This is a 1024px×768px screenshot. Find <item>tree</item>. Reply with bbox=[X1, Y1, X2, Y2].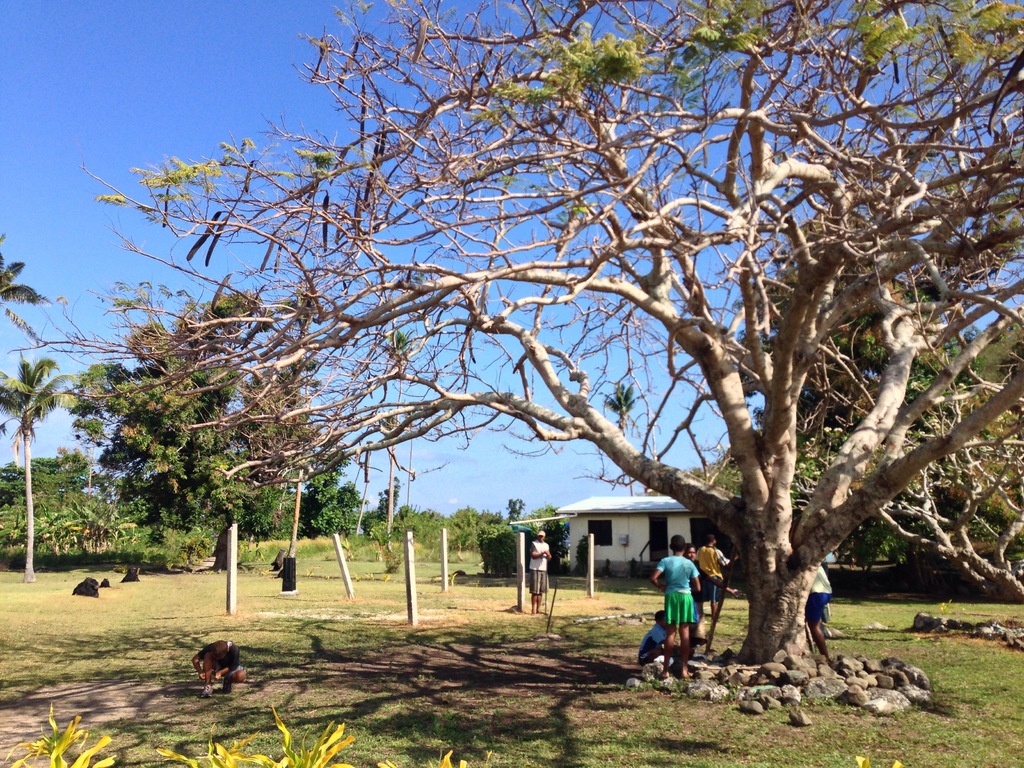
bbox=[76, 279, 318, 577].
